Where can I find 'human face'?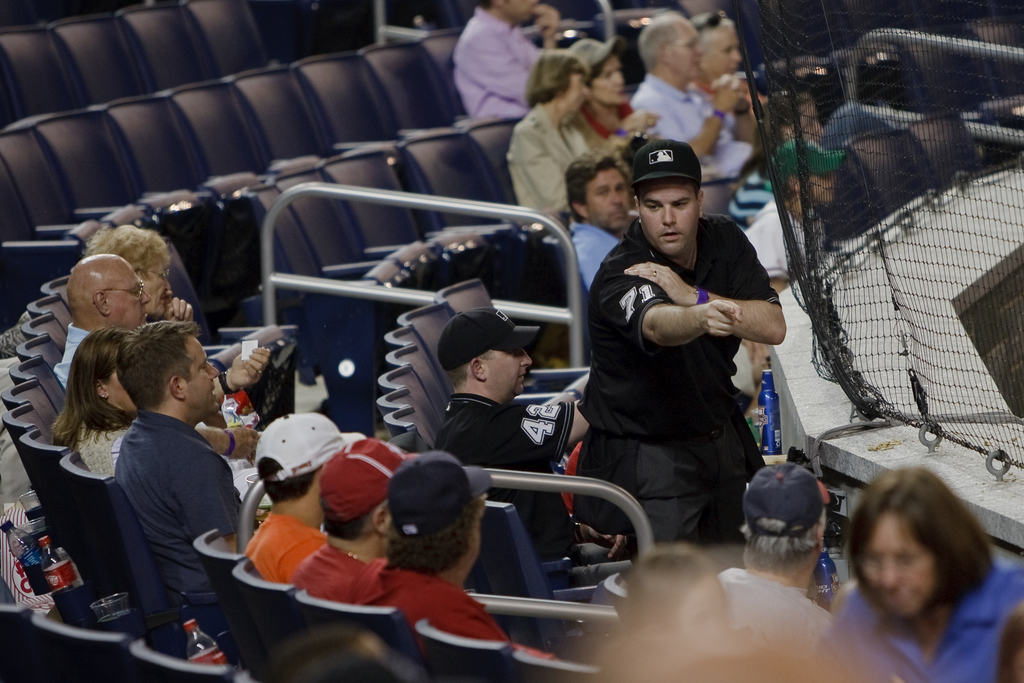
You can find it at detection(639, 180, 697, 255).
